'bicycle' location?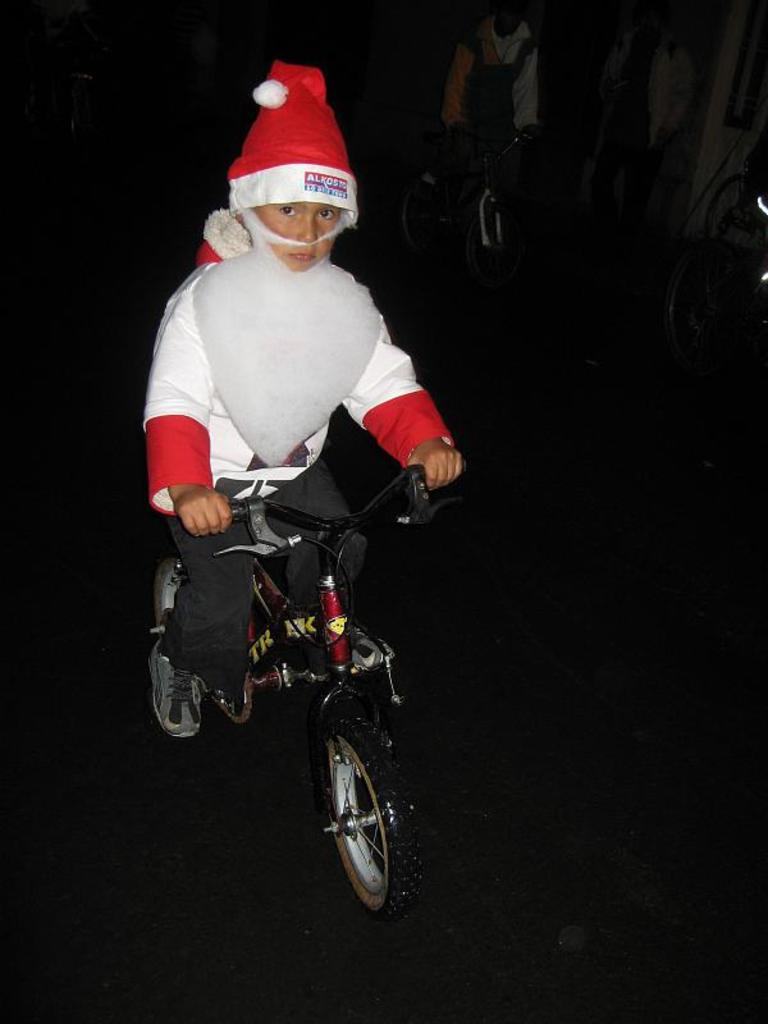
l=141, t=452, r=435, b=902
